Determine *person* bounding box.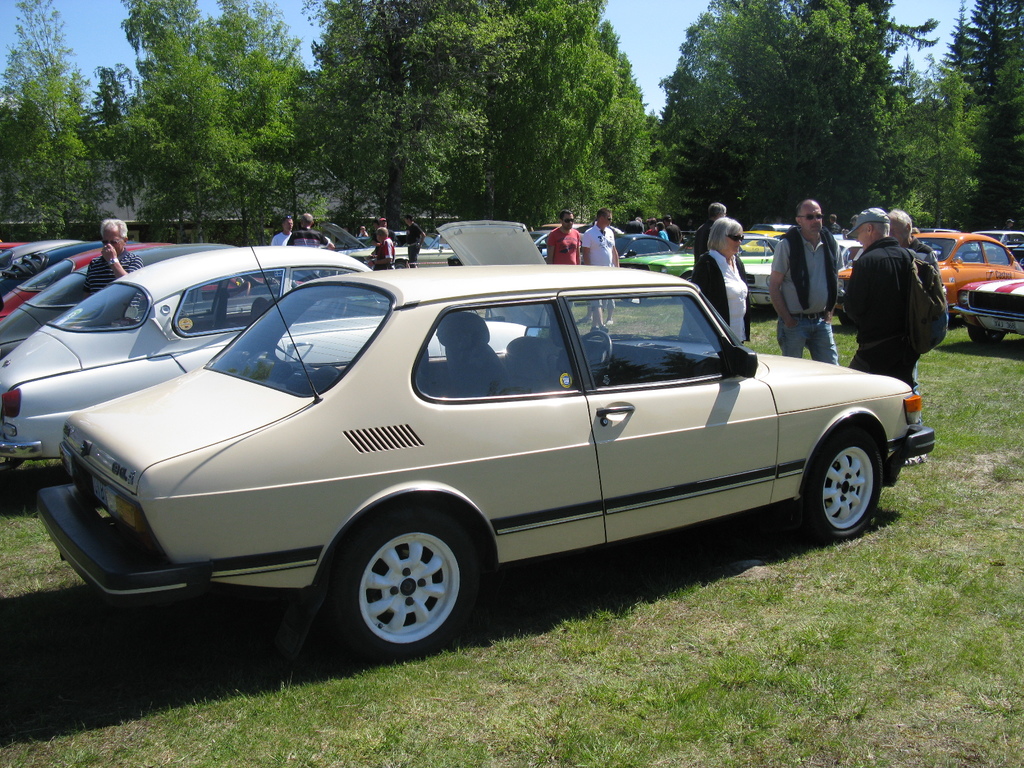
Determined: locate(83, 219, 145, 318).
